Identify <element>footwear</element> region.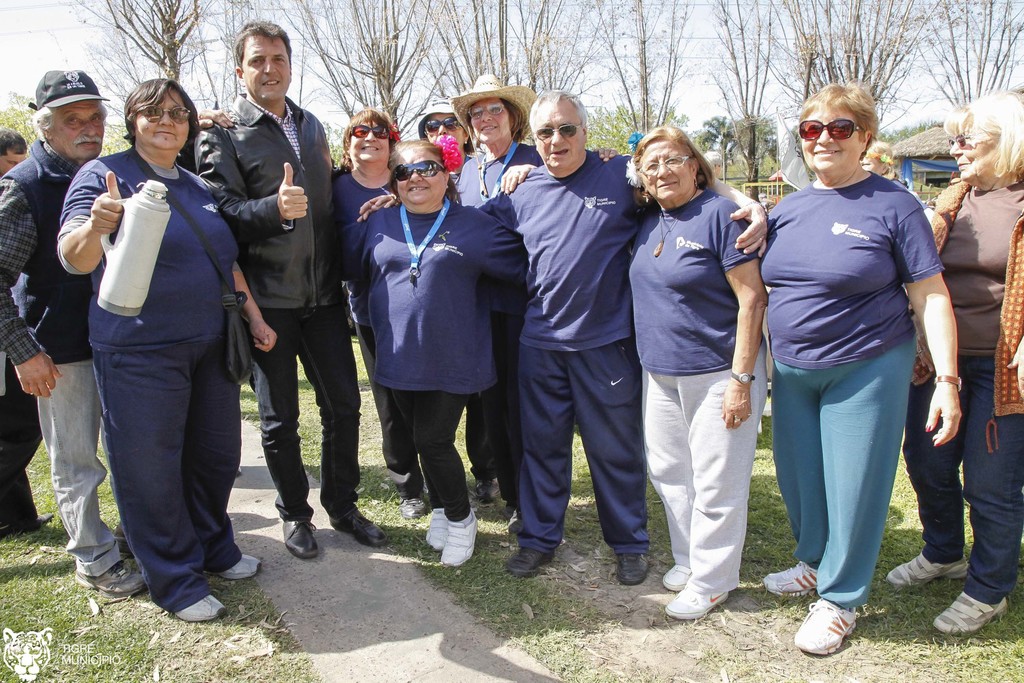
Region: locate(662, 562, 693, 591).
